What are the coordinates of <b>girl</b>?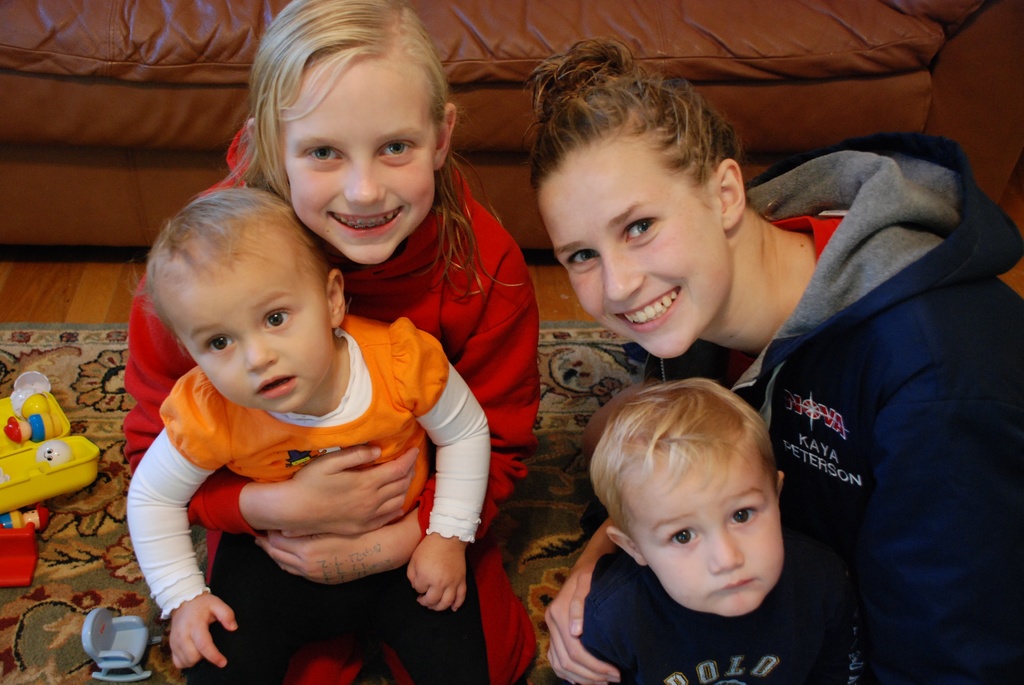
(115,0,532,684).
